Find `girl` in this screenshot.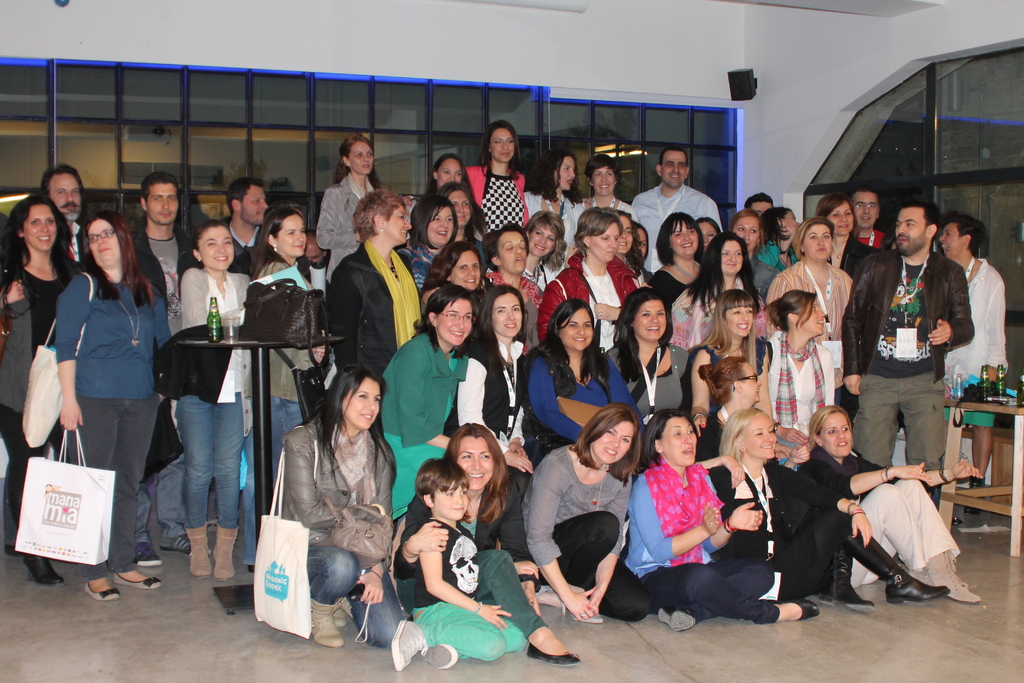
The bounding box for `girl` is region(519, 207, 577, 294).
